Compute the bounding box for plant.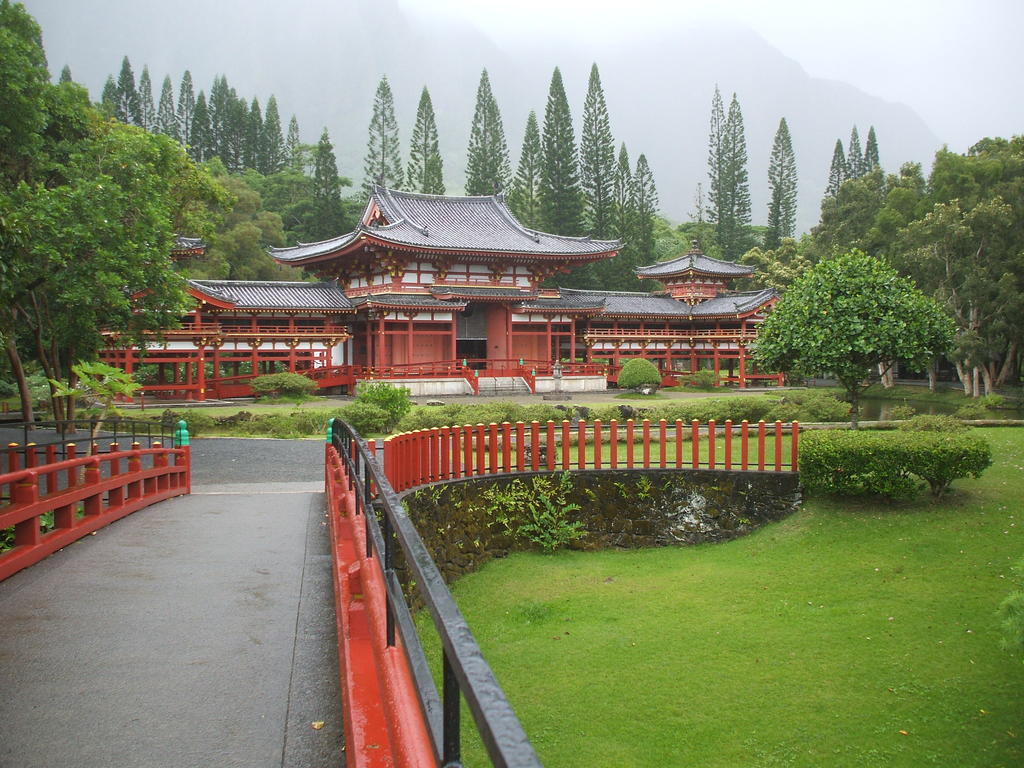
box(401, 578, 413, 598).
